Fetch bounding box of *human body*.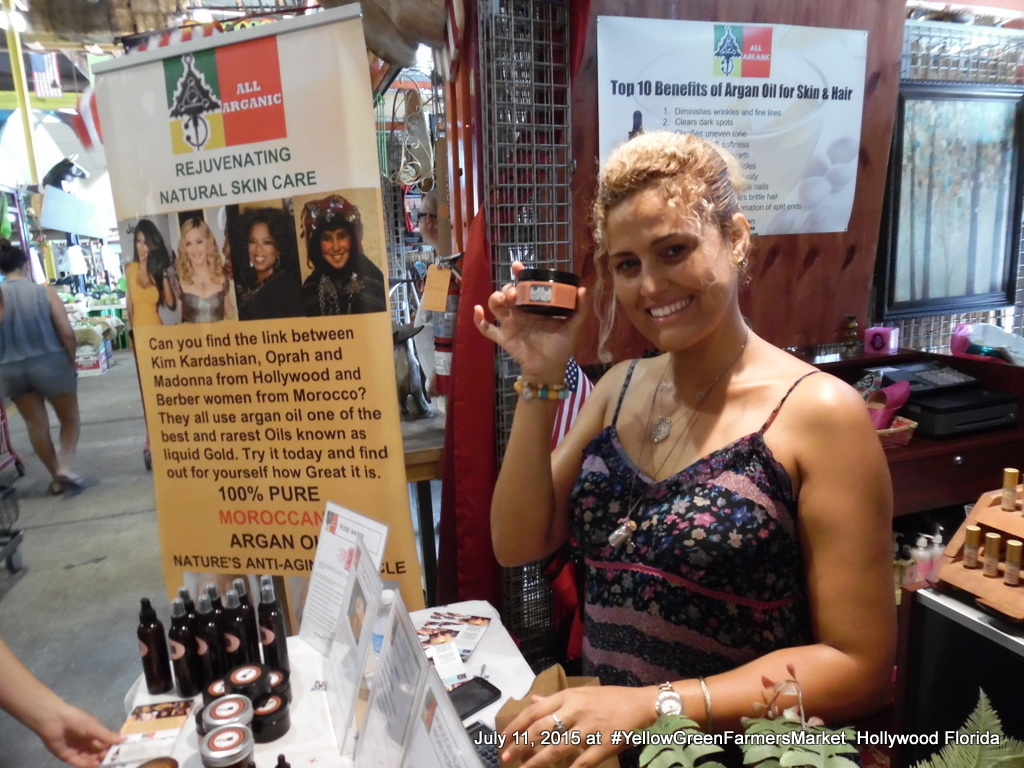
Bbox: l=490, t=135, r=919, b=714.
